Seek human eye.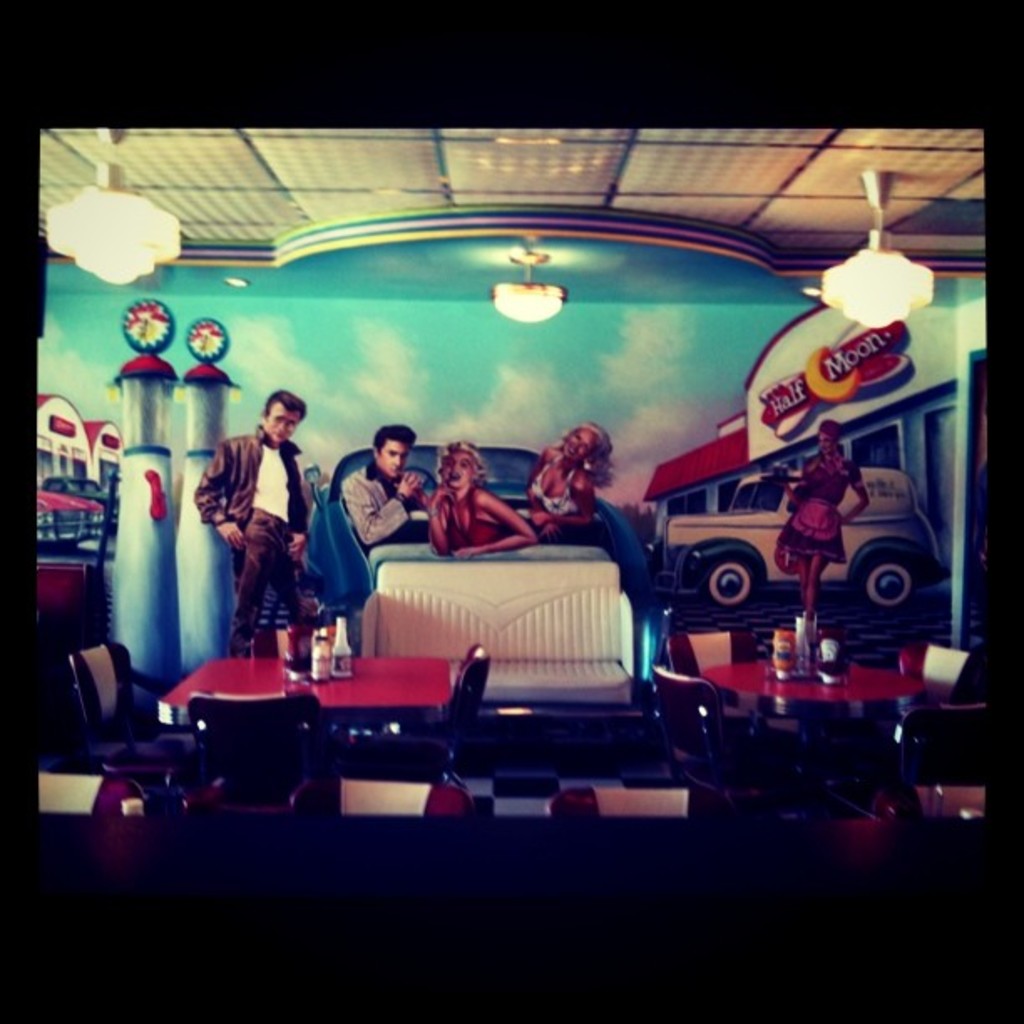
bbox(443, 458, 452, 468).
